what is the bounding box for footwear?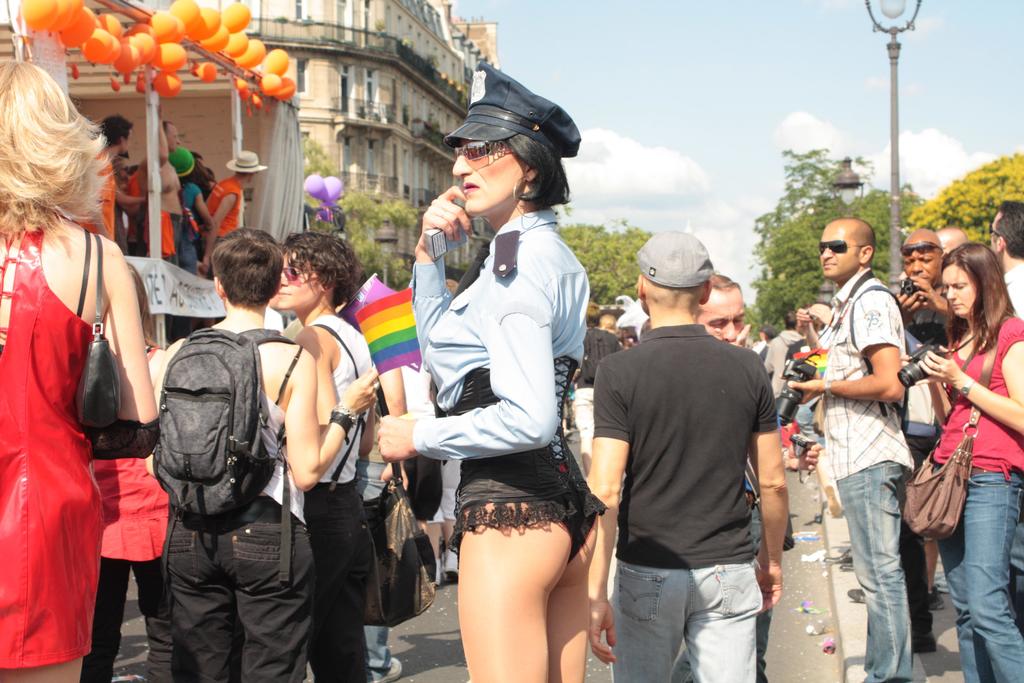
[911, 632, 939, 654].
